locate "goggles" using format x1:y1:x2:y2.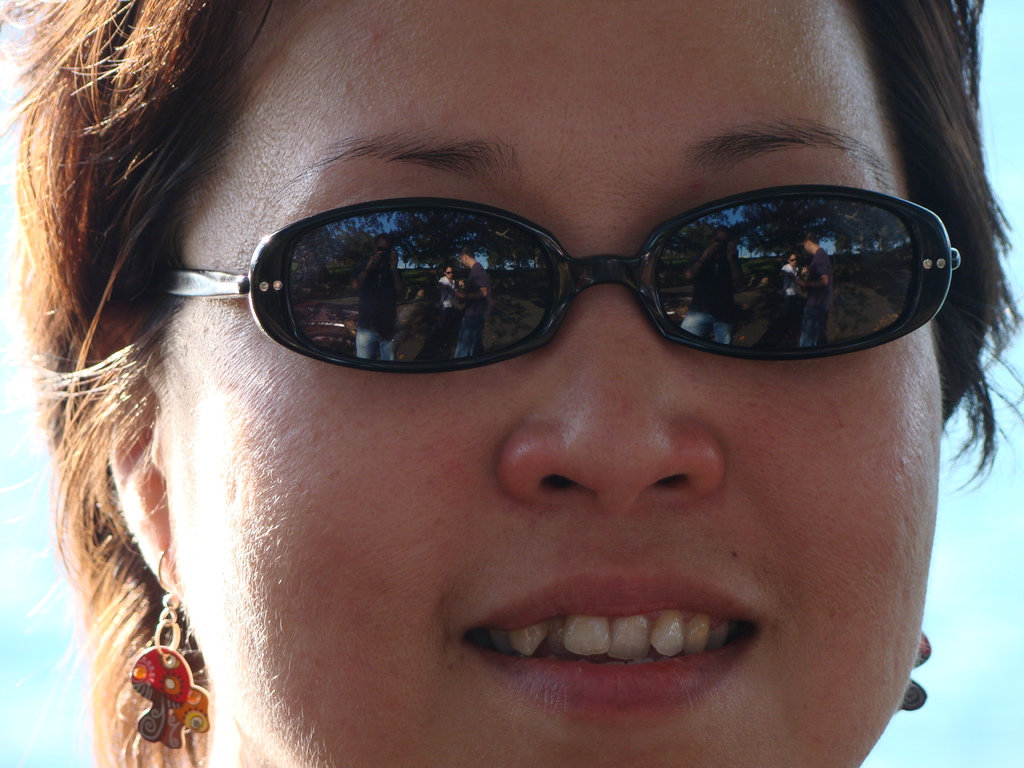
136:178:963:388.
